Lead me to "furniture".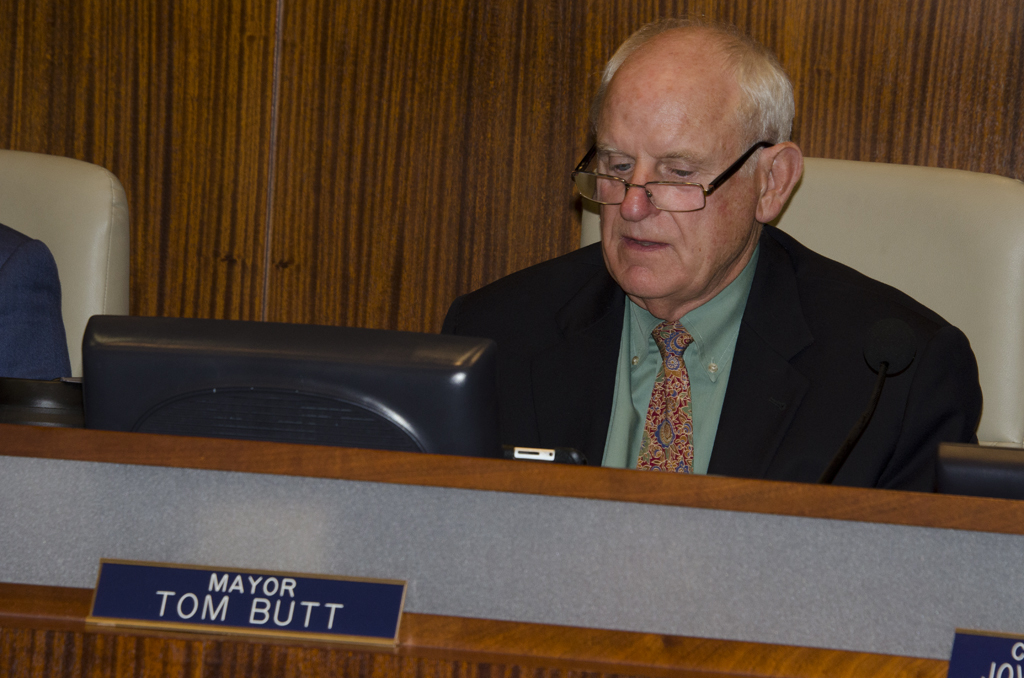
Lead to Rect(0, 422, 1023, 677).
